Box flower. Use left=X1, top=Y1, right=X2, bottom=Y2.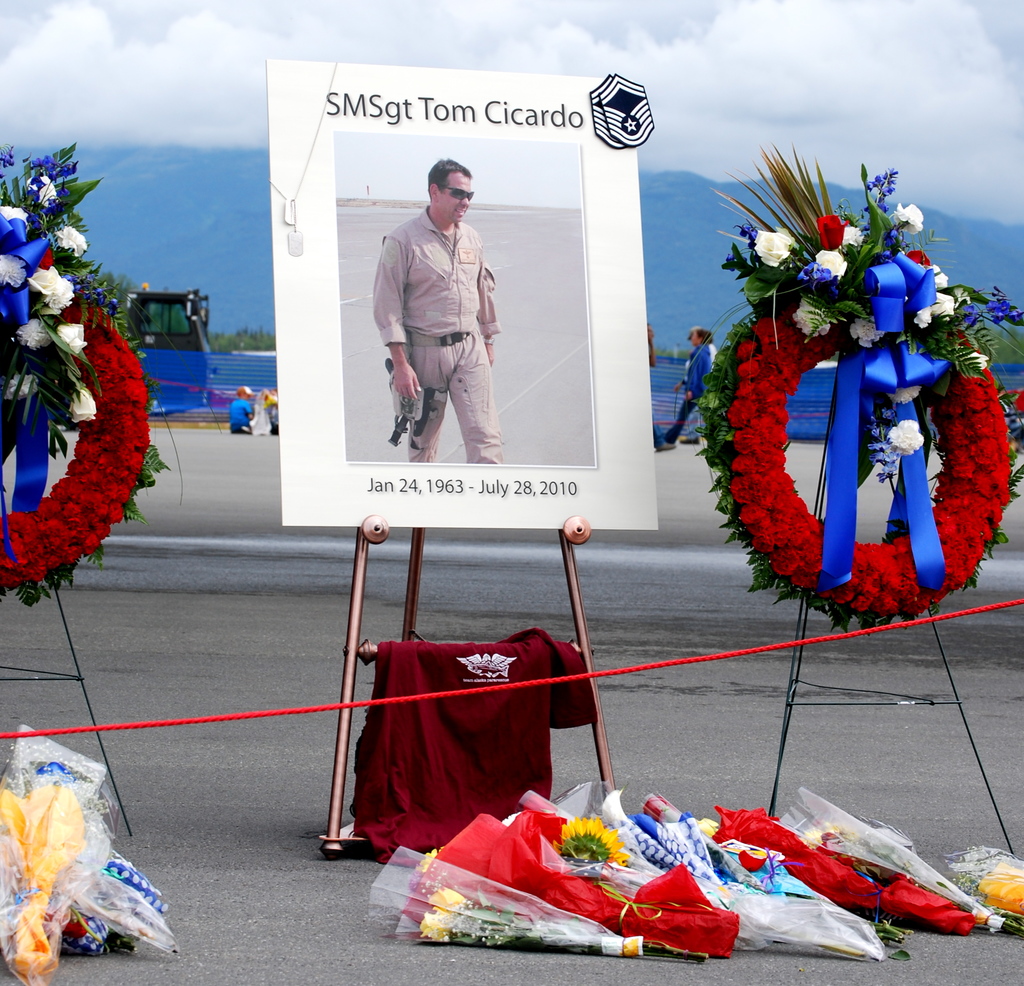
left=839, top=223, right=870, bottom=243.
